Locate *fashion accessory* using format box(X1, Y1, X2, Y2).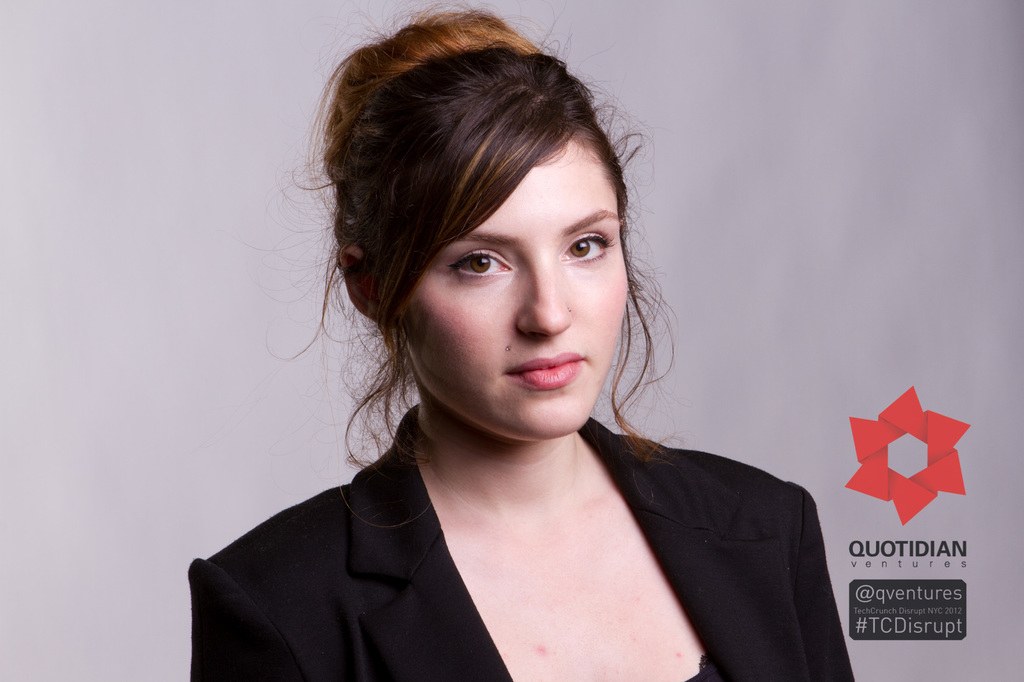
box(566, 304, 572, 314).
